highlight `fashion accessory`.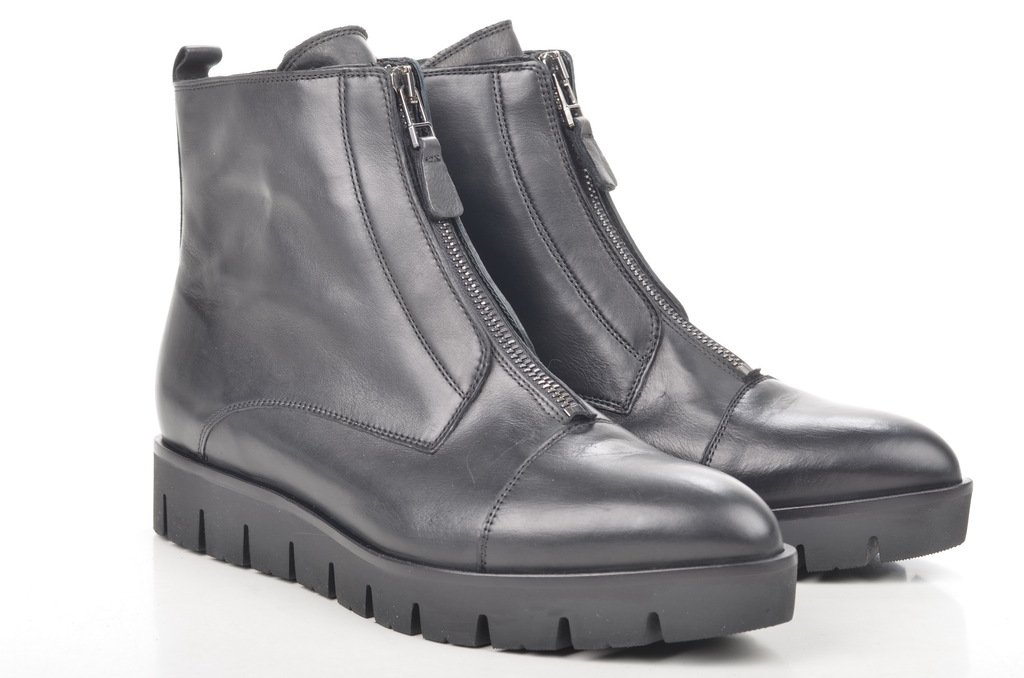
Highlighted region: (149,22,800,656).
